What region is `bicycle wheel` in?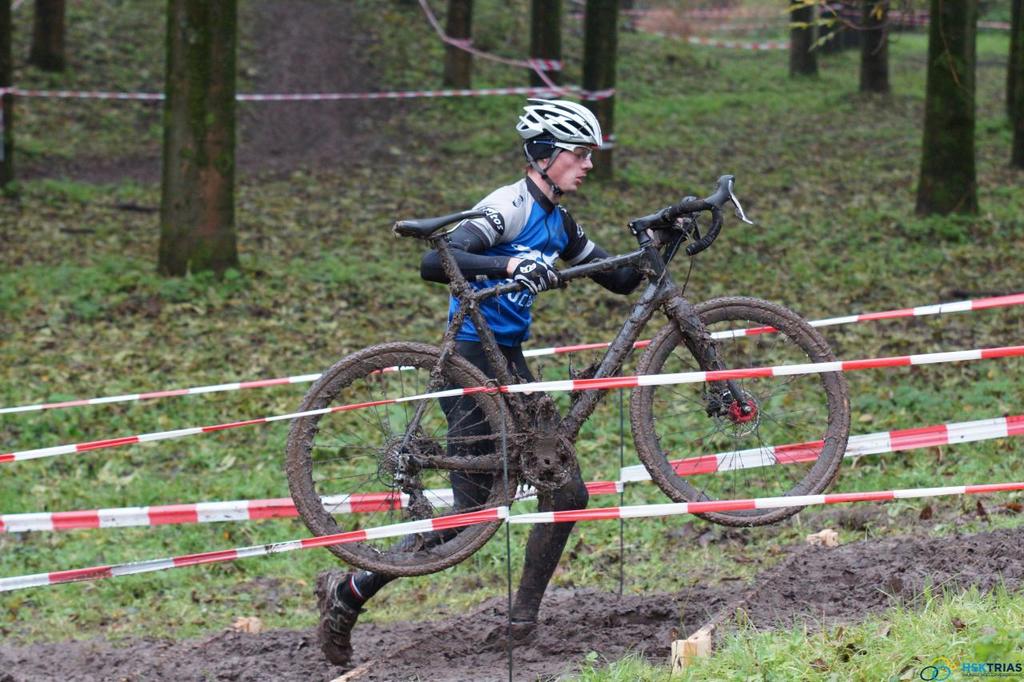
bbox=[630, 298, 848, 530].
